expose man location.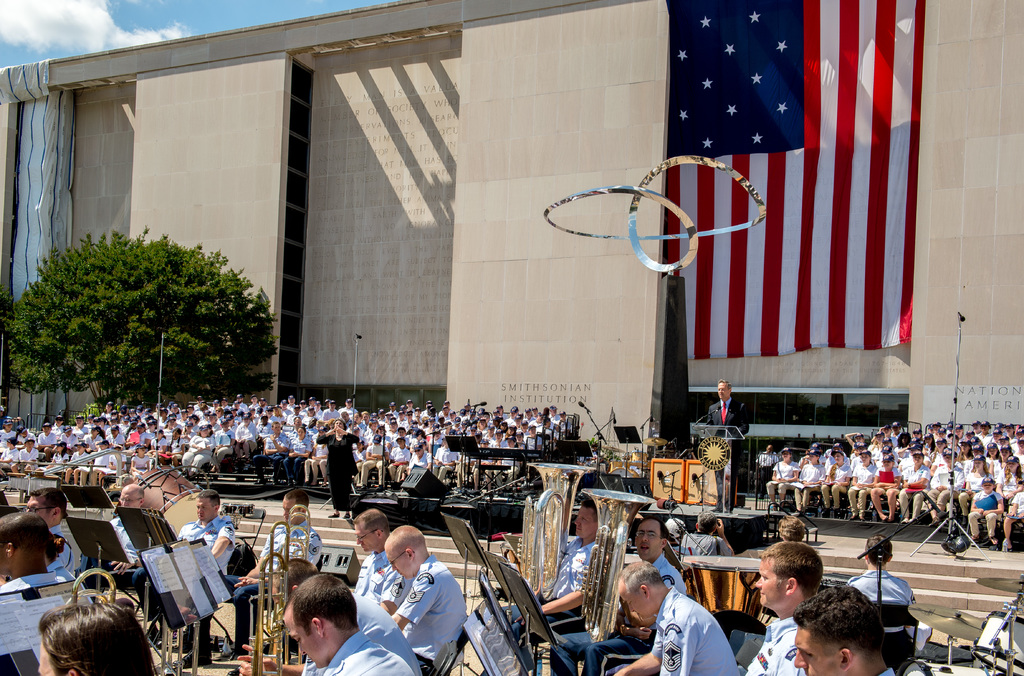
Exposed at 680/509/735/558.
